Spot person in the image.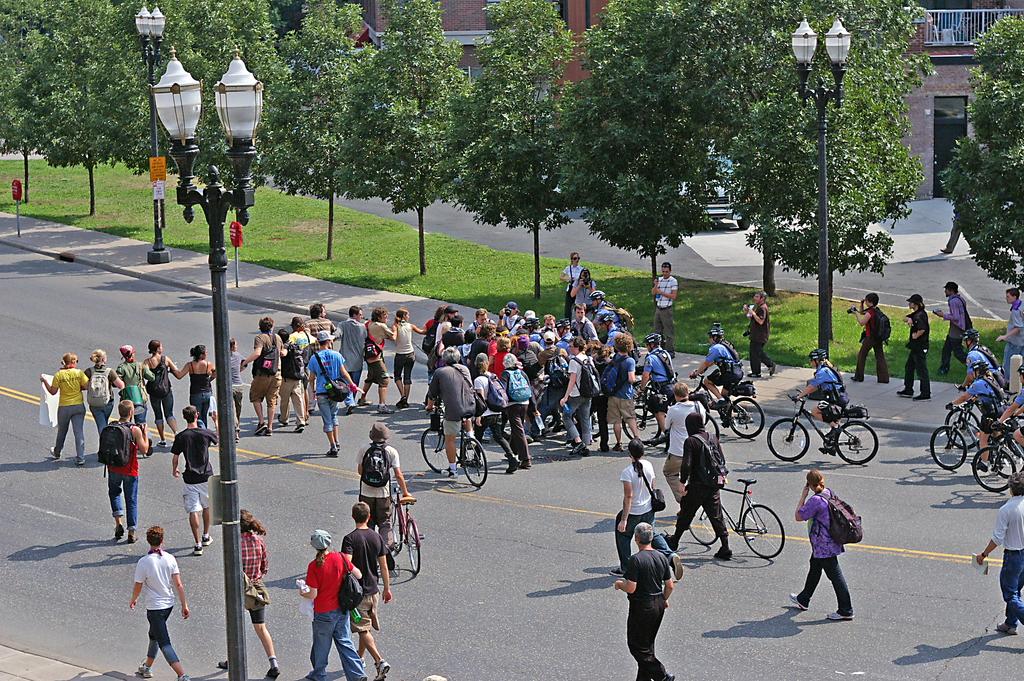
person found at region(227, 335, 248, 425).
